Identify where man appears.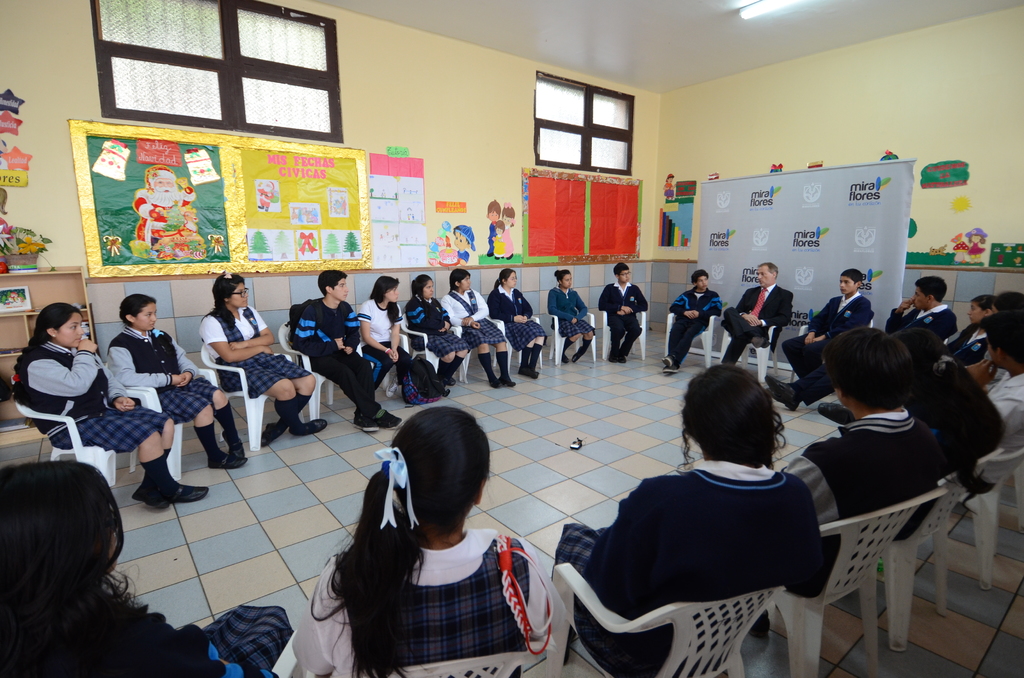
Appears at locate(647, 261, 749, 371).
